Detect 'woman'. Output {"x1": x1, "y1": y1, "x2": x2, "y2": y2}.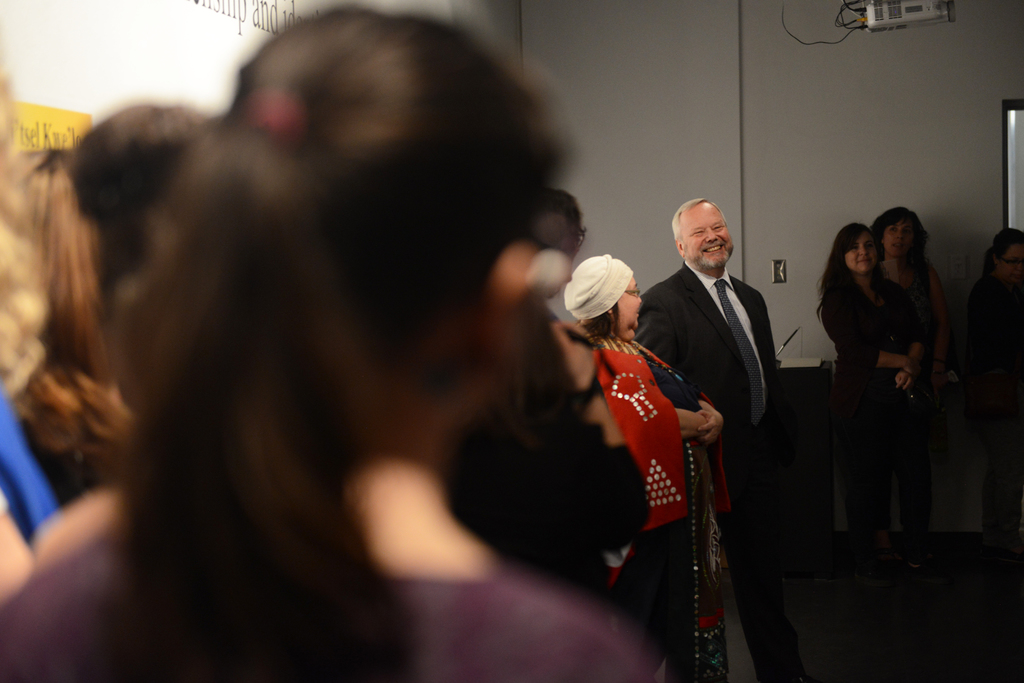
{"x1": 0, "y1": 10, "x2": 666, "y2": 682}.
